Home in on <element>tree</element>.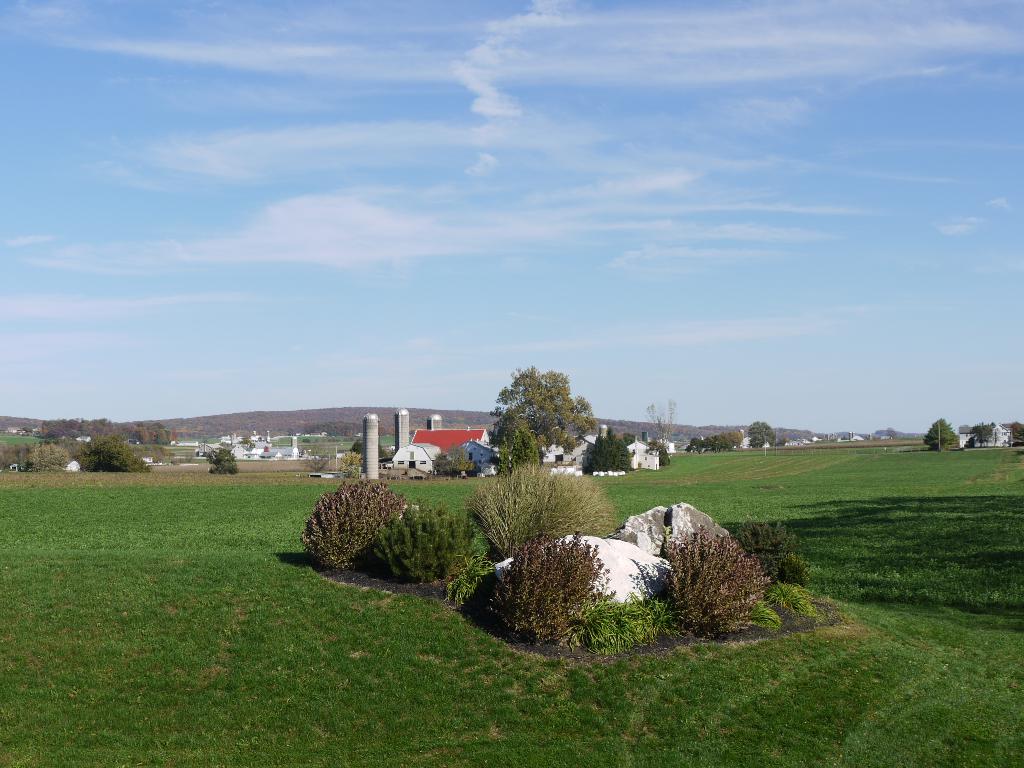
Homed in at <bbox>74, 431, 155, 477</bbox>.
